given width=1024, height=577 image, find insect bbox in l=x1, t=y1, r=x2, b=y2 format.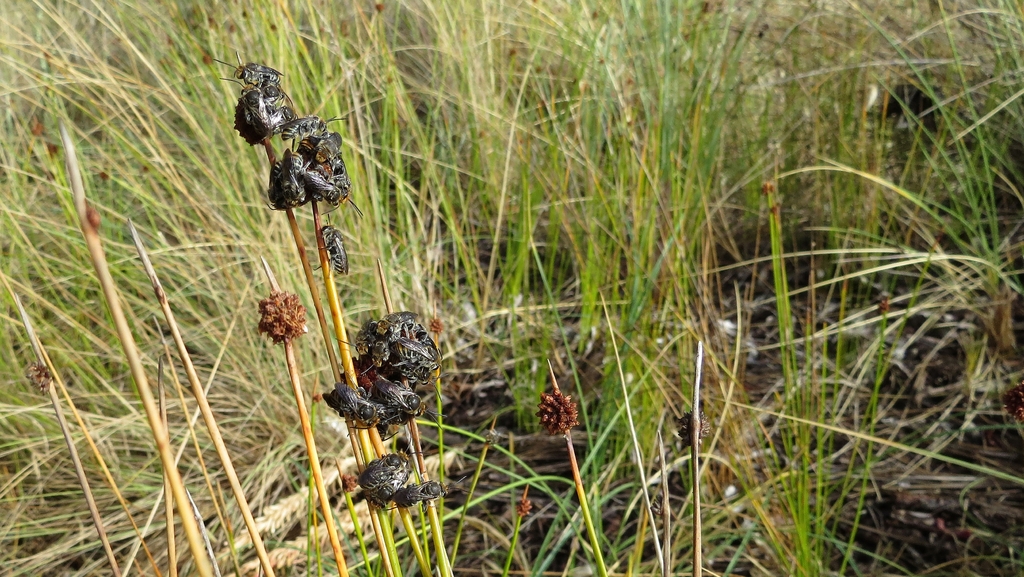
l=392, t=476, r=476, b=512.
